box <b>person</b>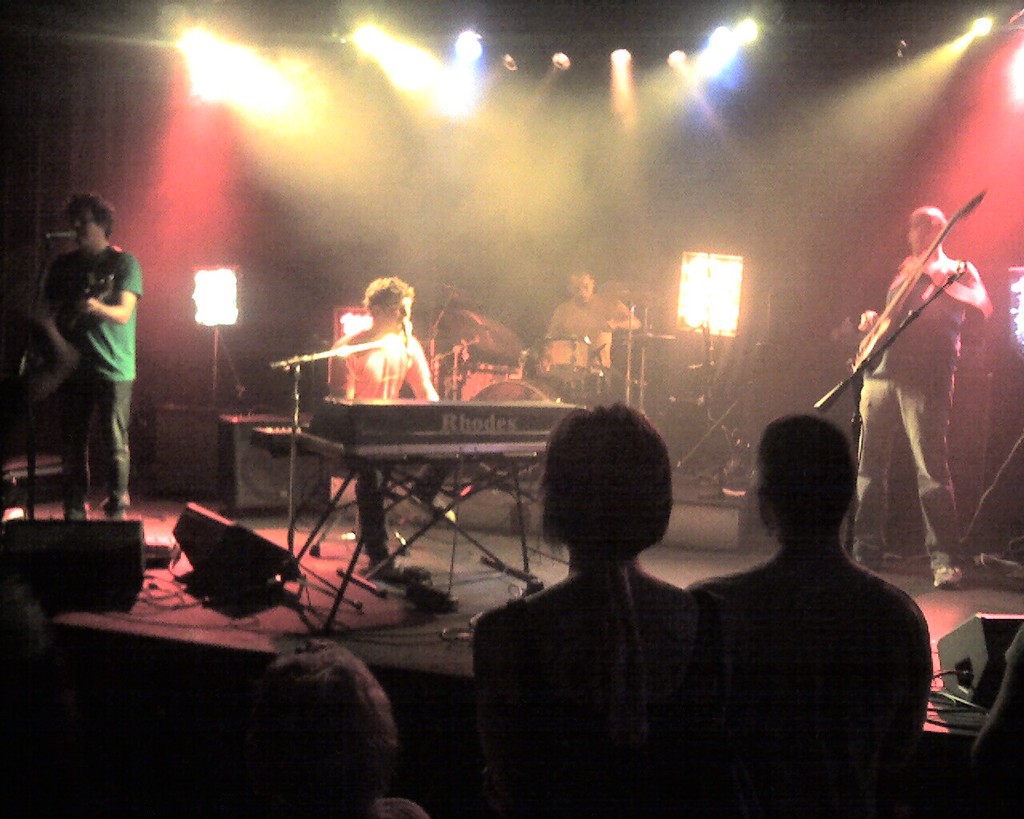
left=326, top=279, right=446, bottom=589
